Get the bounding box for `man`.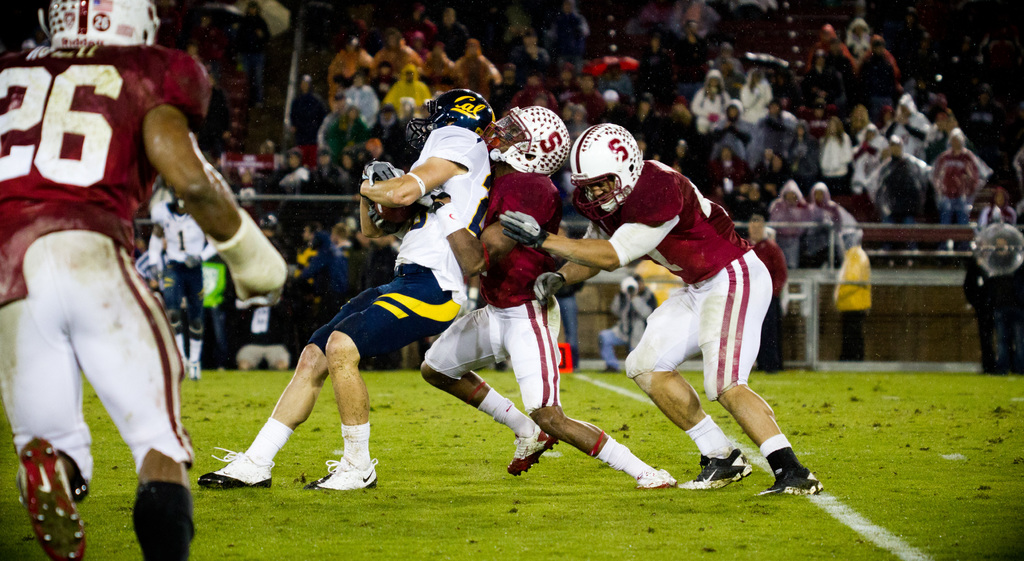
Rect(587, 148, 796, 492).
